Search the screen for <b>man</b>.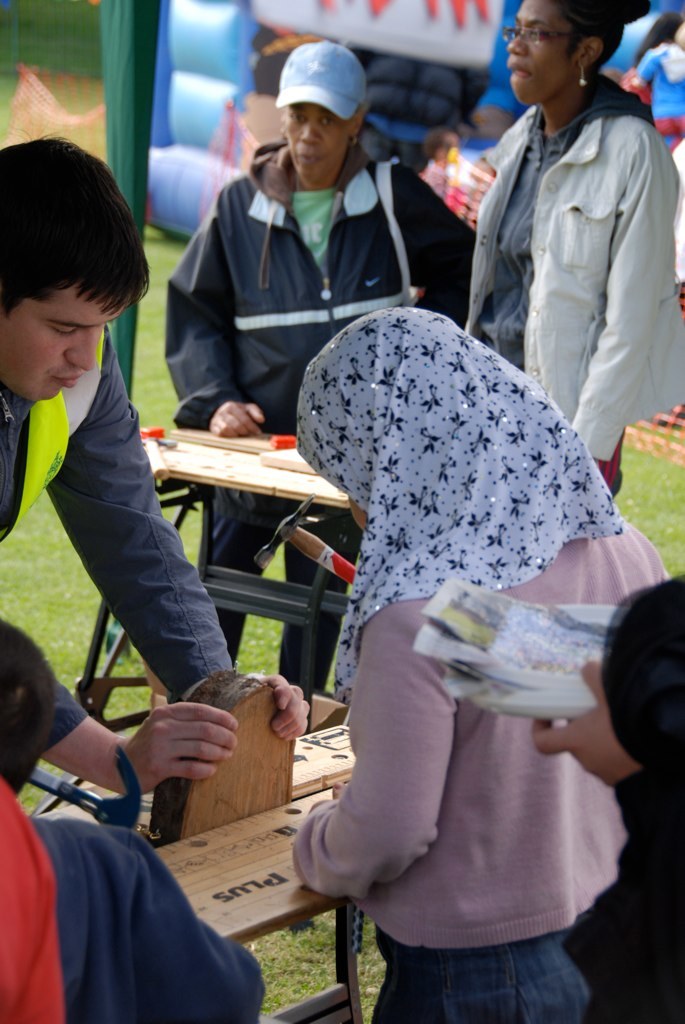
Found at (0,126,307,813).
